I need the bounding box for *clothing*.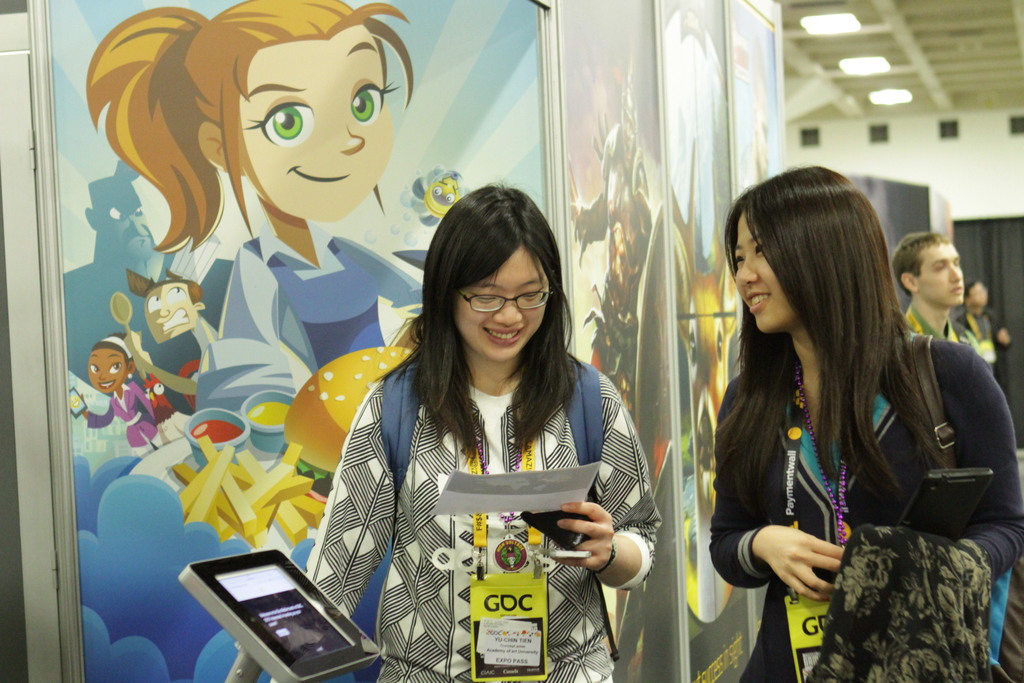
Here it is: 84 377 163 460.
